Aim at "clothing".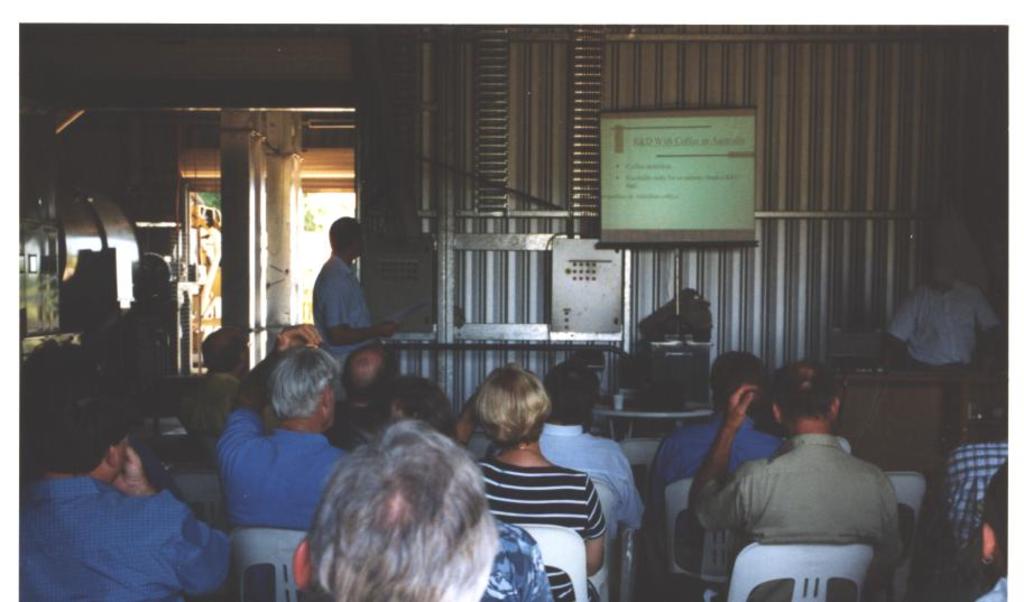
Aimed at 462:455:606:599.
